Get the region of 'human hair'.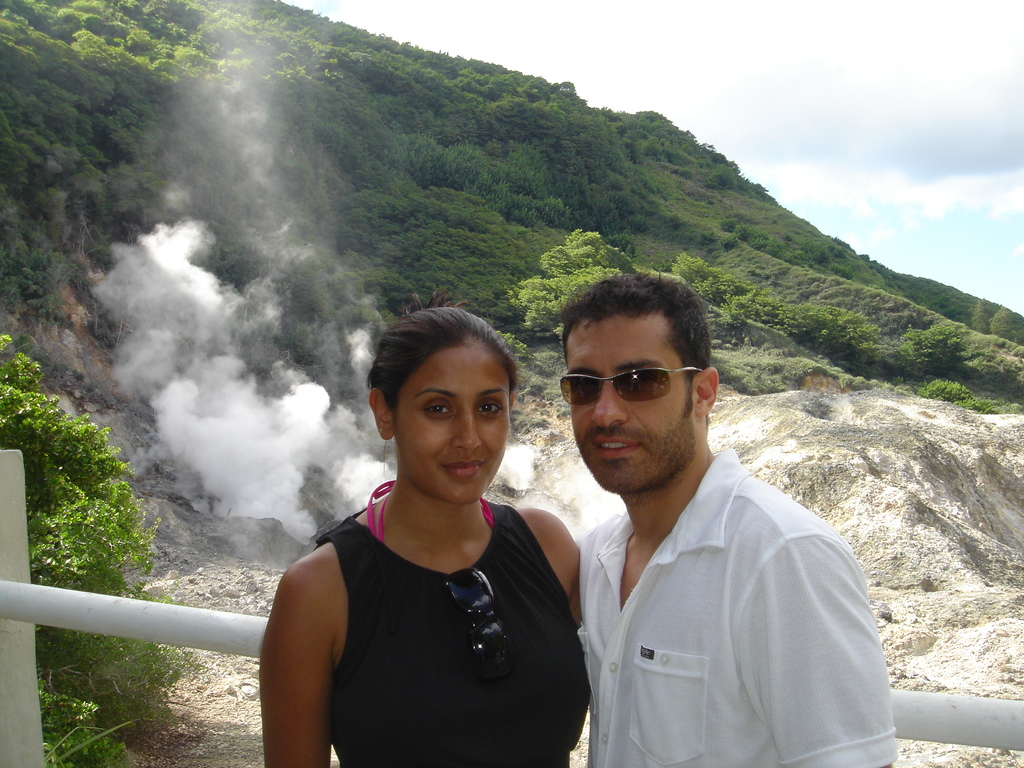
<box>368,302,517,405</box>.
